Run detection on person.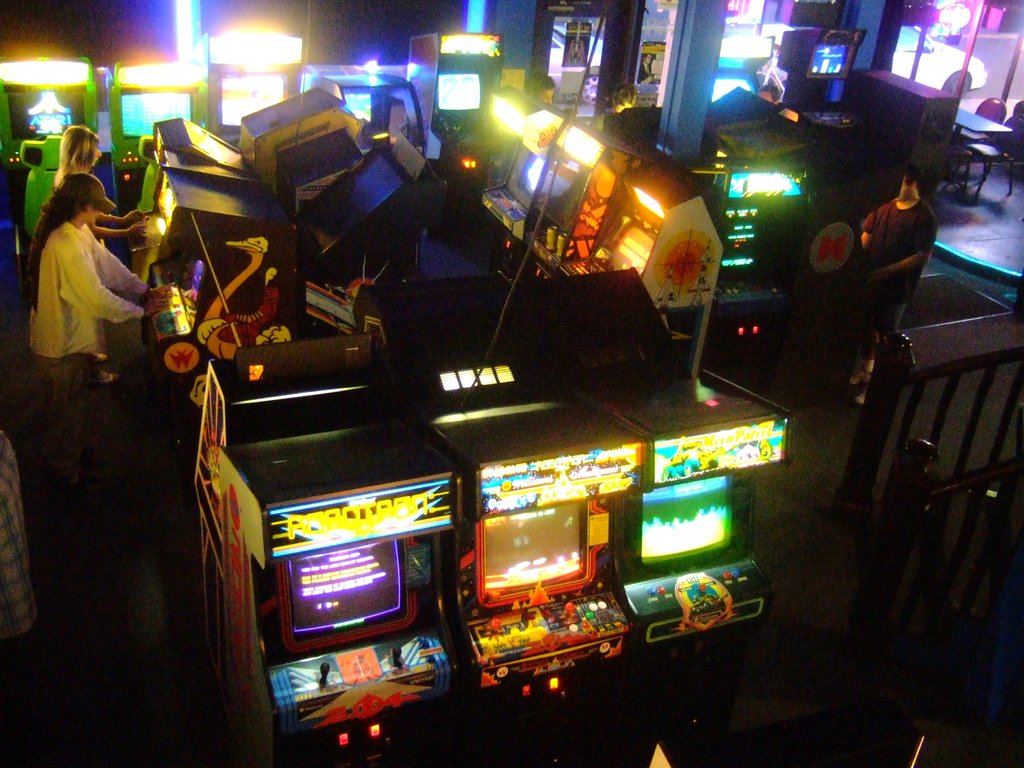
Result: l=756, t=86, r=782, b=108.
